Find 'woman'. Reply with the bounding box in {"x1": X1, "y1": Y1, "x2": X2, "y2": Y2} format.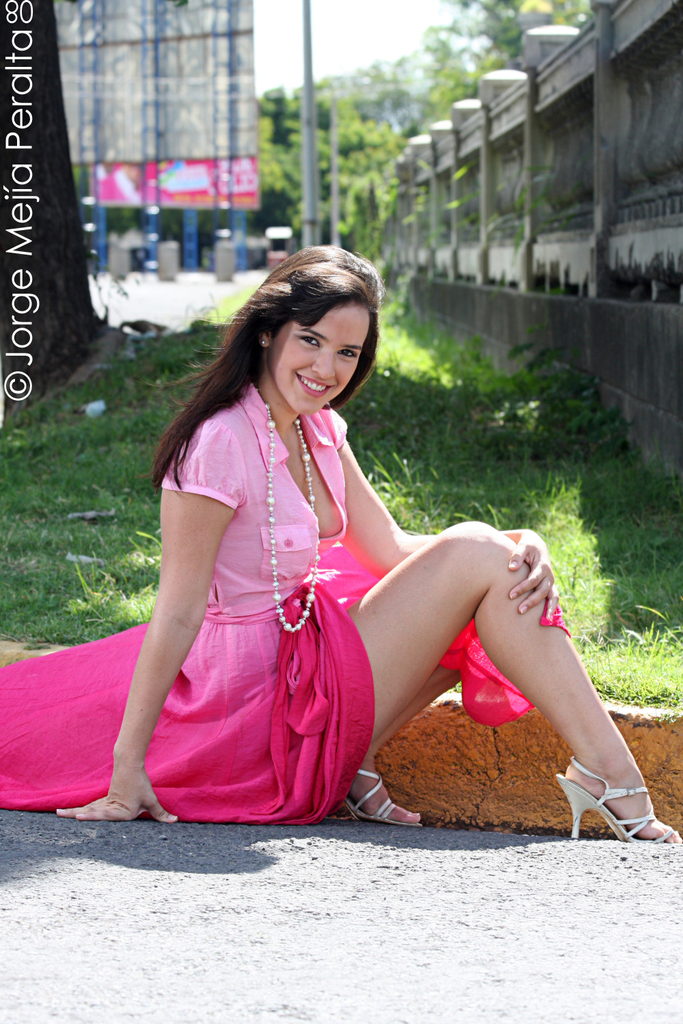
{"x1": 72, "y1": 222, "x2": 583, "y2": 836}.
